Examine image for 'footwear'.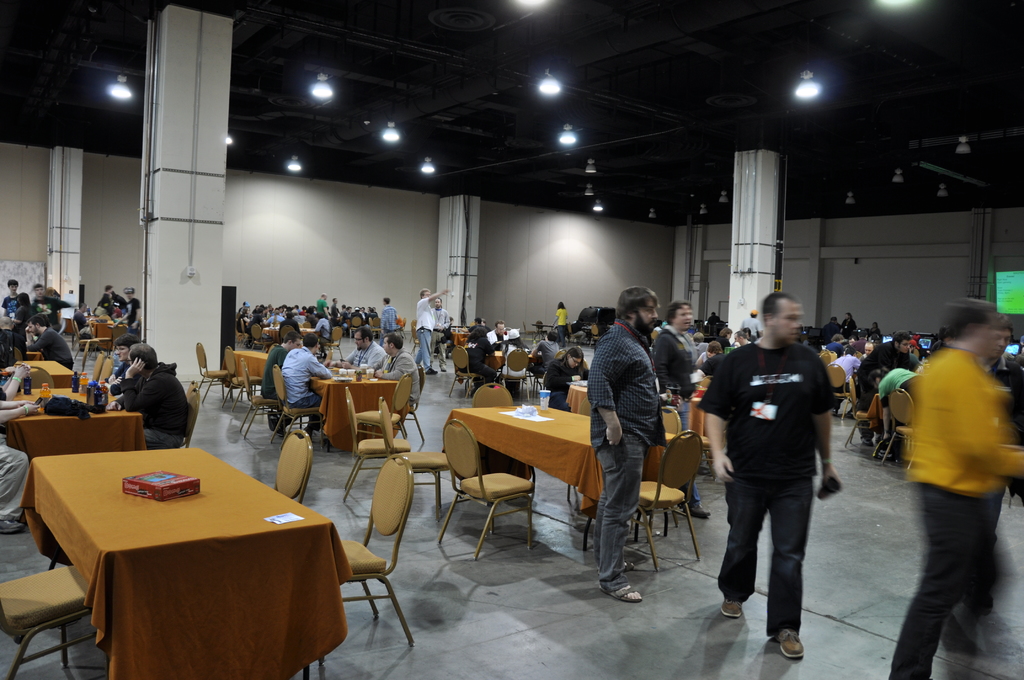
Examination result: box=[860, 434, 875, 447].
